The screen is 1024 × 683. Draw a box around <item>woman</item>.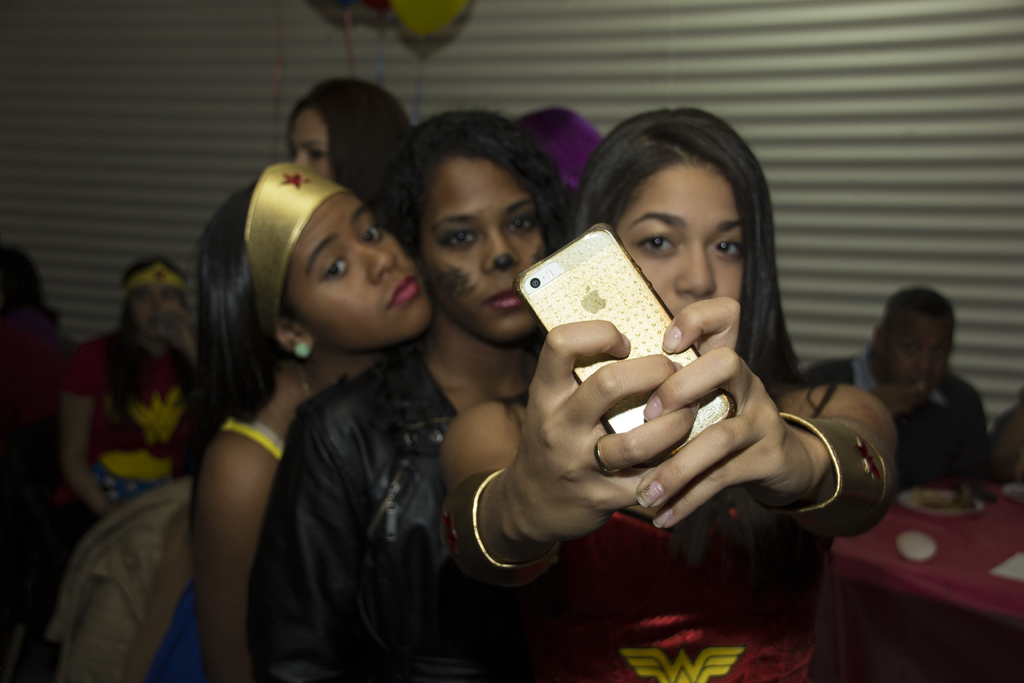
crop(244, 106, 575, 682).
